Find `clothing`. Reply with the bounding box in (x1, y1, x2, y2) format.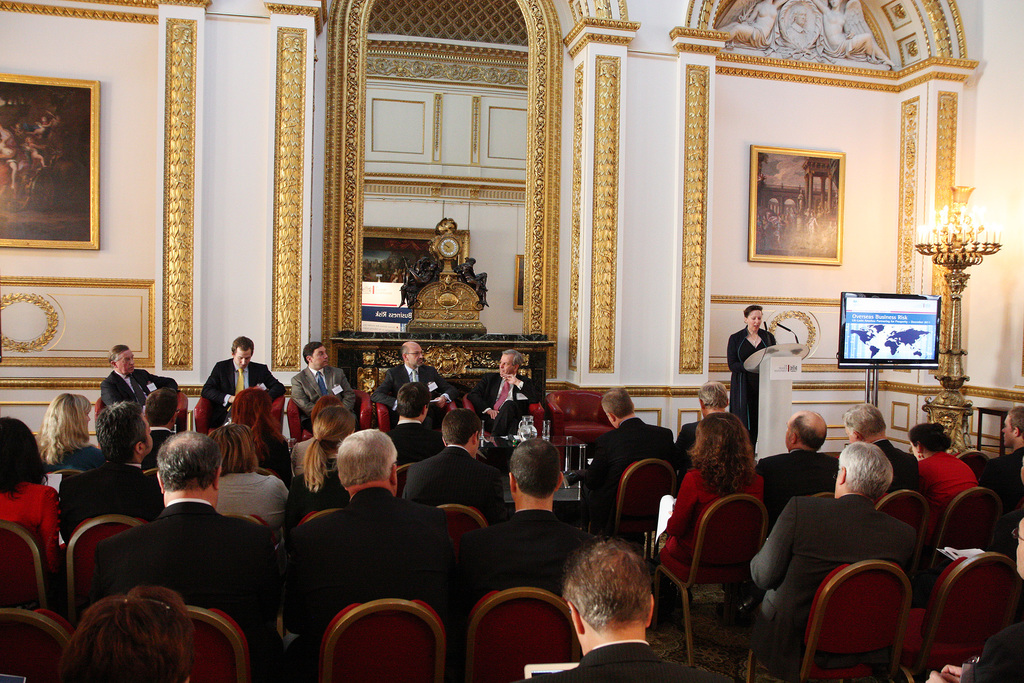
(916, 452, 977, 544).
